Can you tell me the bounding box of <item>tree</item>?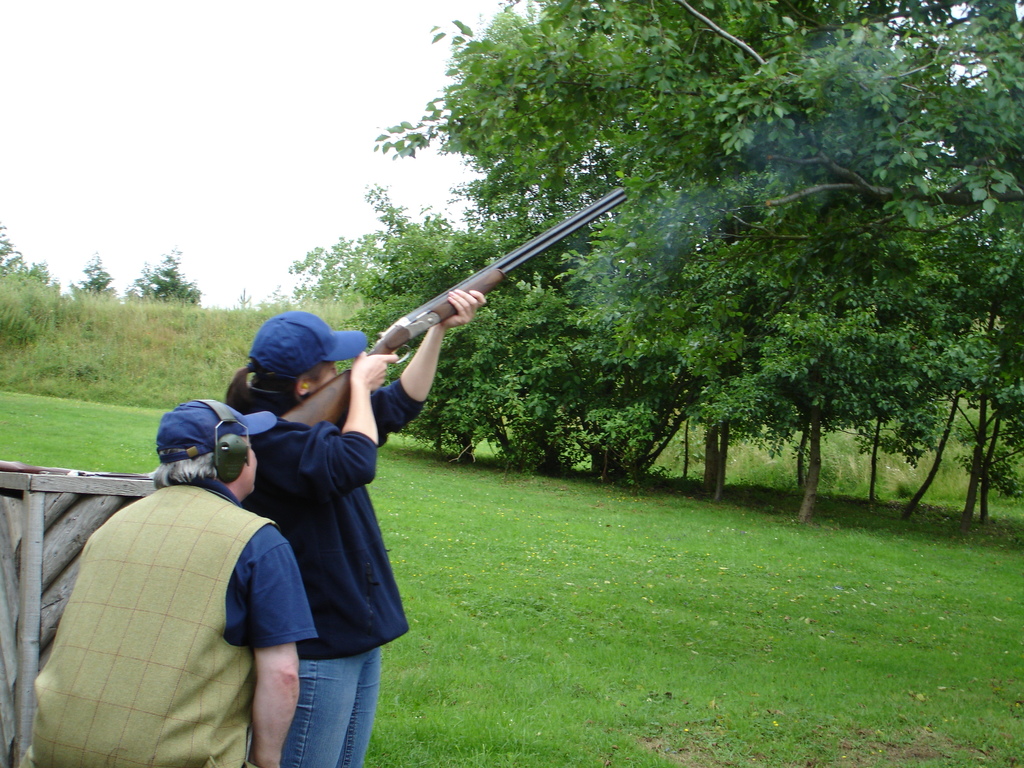
(125, 243, 202, 317).
